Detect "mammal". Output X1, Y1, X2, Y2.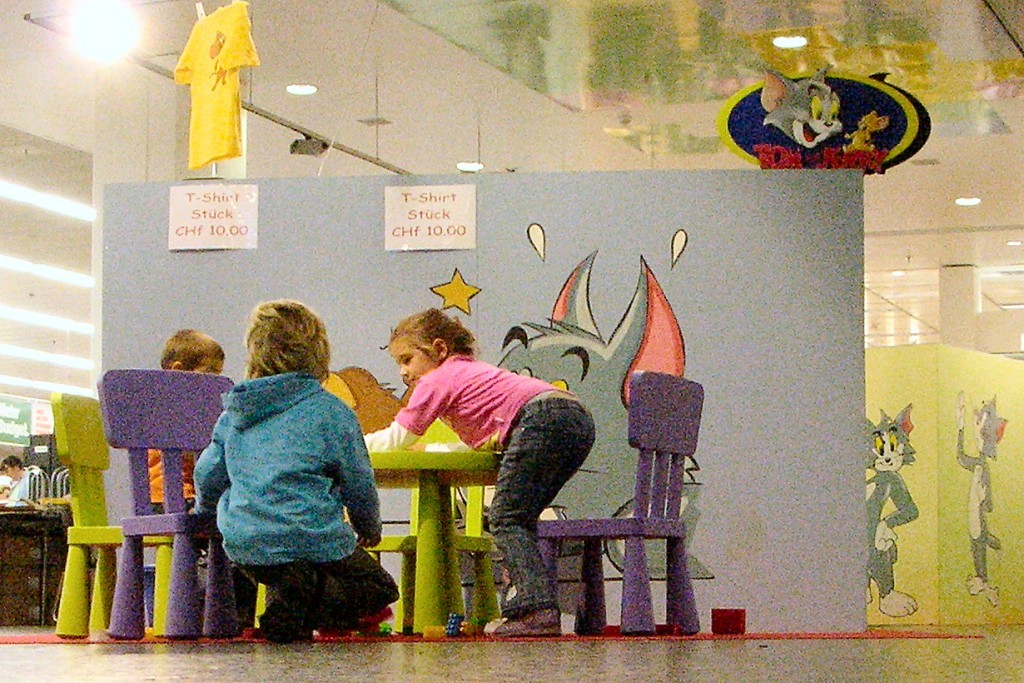
365, 306, 597, 638.
